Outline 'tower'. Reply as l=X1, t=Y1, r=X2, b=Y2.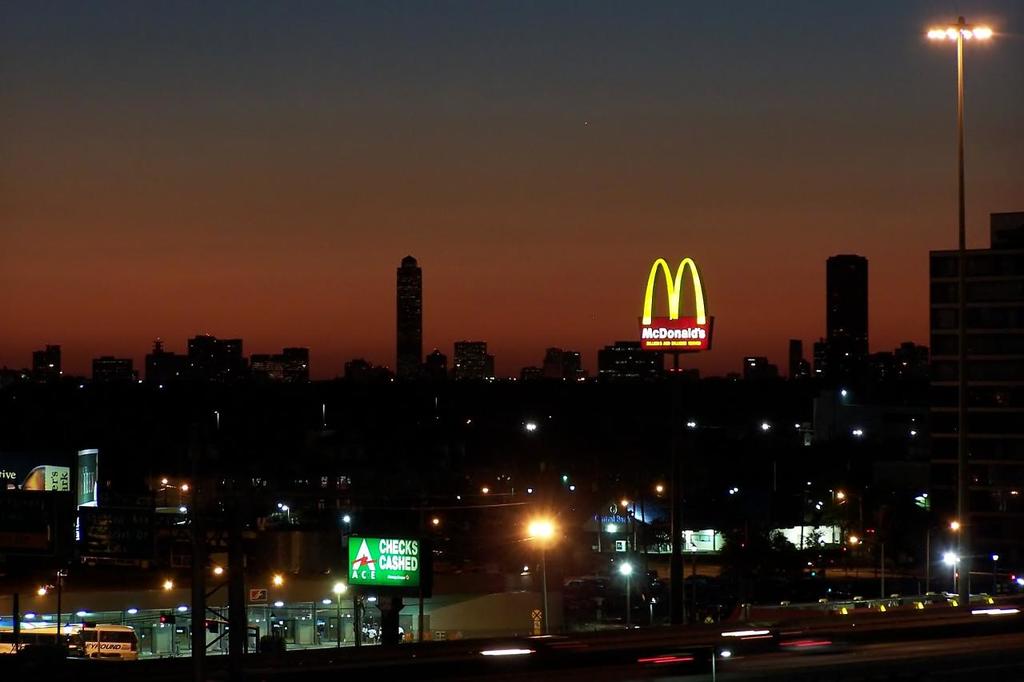
l=396, t=253, r=421, b=376.
